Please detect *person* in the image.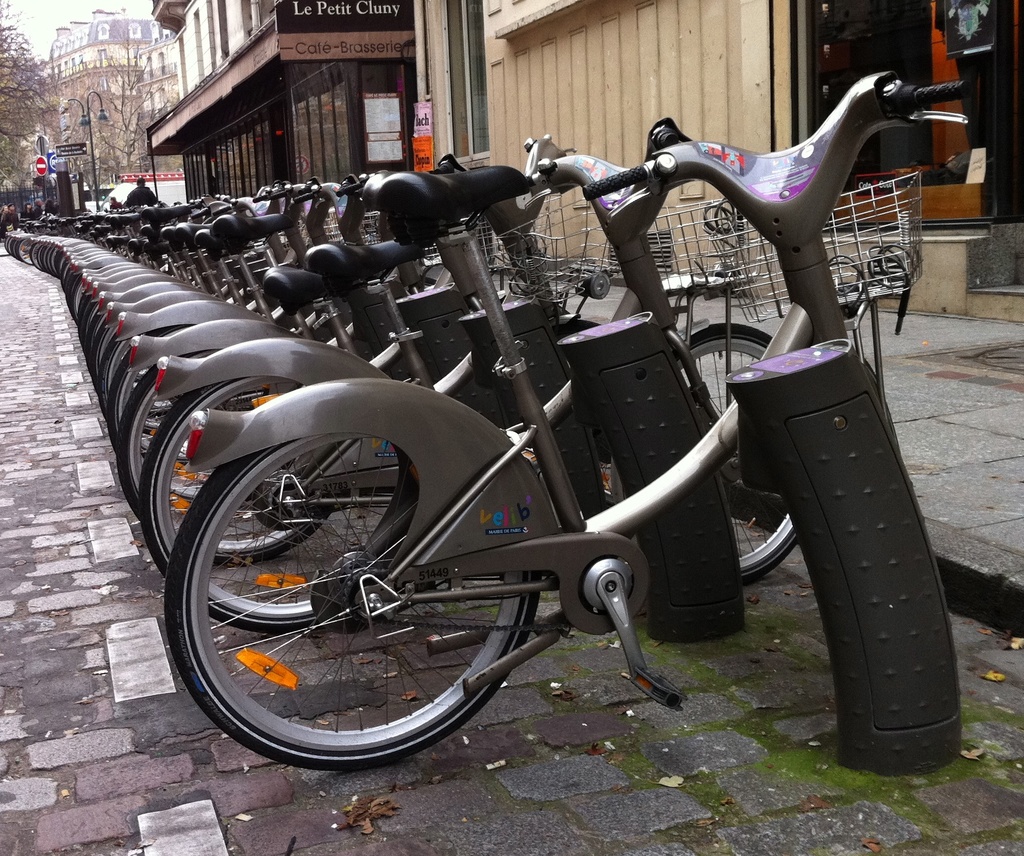
x1=122 y1=170 x2=160 y2=205.
